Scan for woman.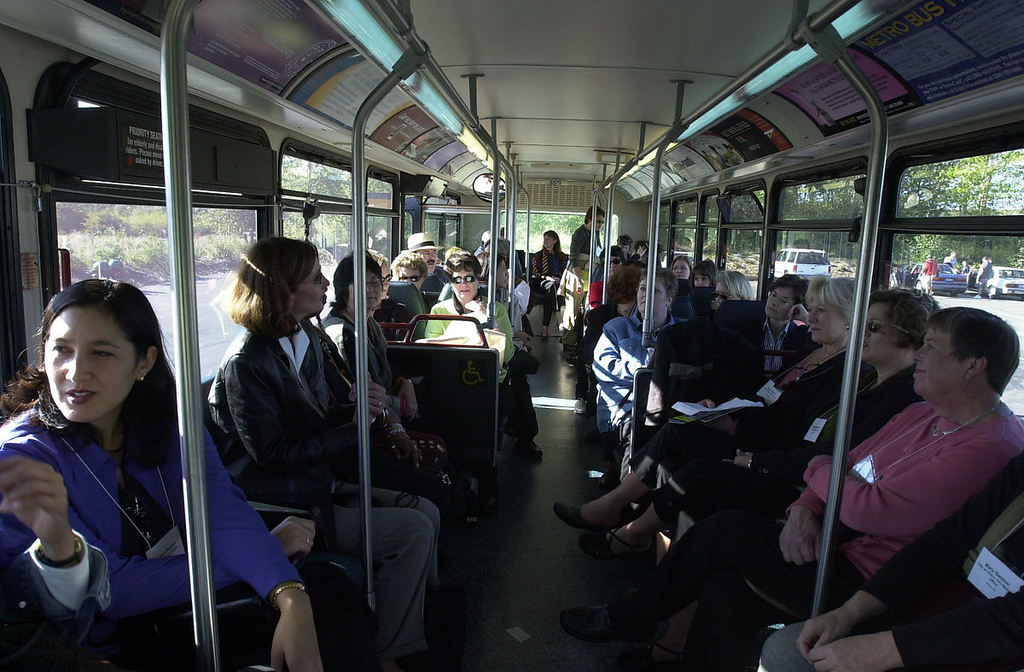
Scan result: bbox(538, 230, 568, 292).
